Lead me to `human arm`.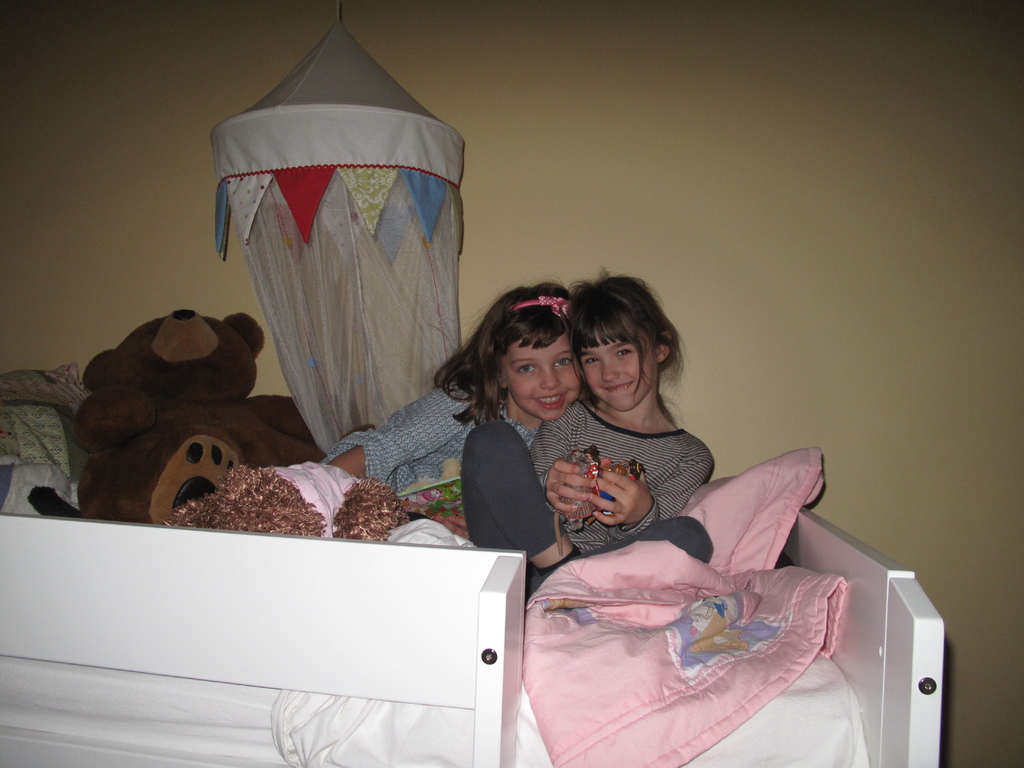
Lead to BBox(323, 380, 477, 481).
